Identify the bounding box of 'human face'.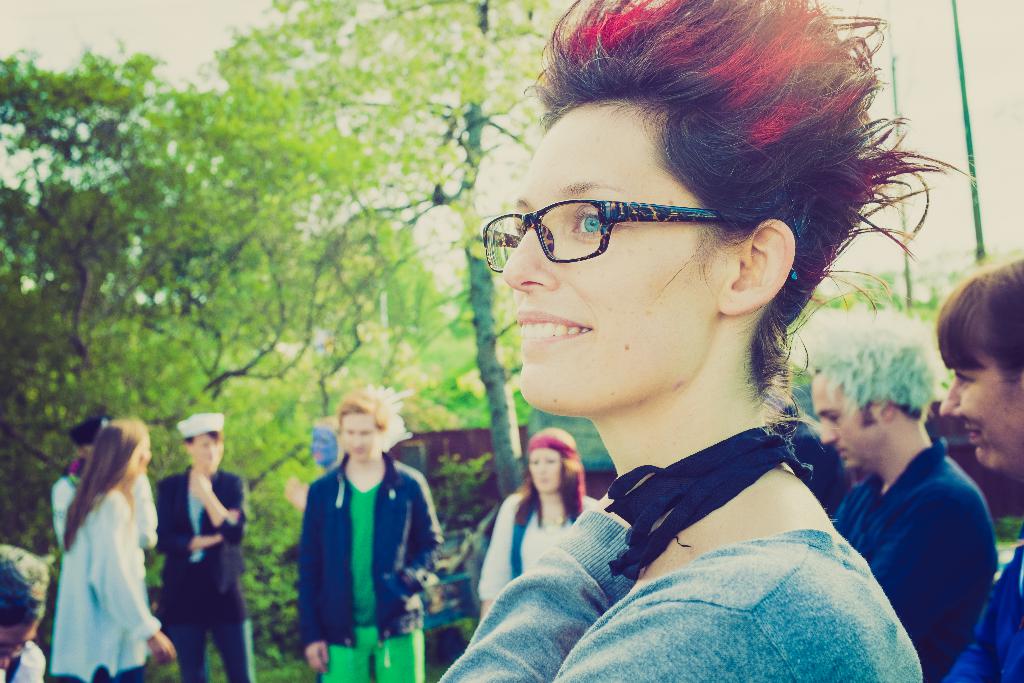
{"x1": 196, "y1": 427, "x2": 228, "y2": 477}.
